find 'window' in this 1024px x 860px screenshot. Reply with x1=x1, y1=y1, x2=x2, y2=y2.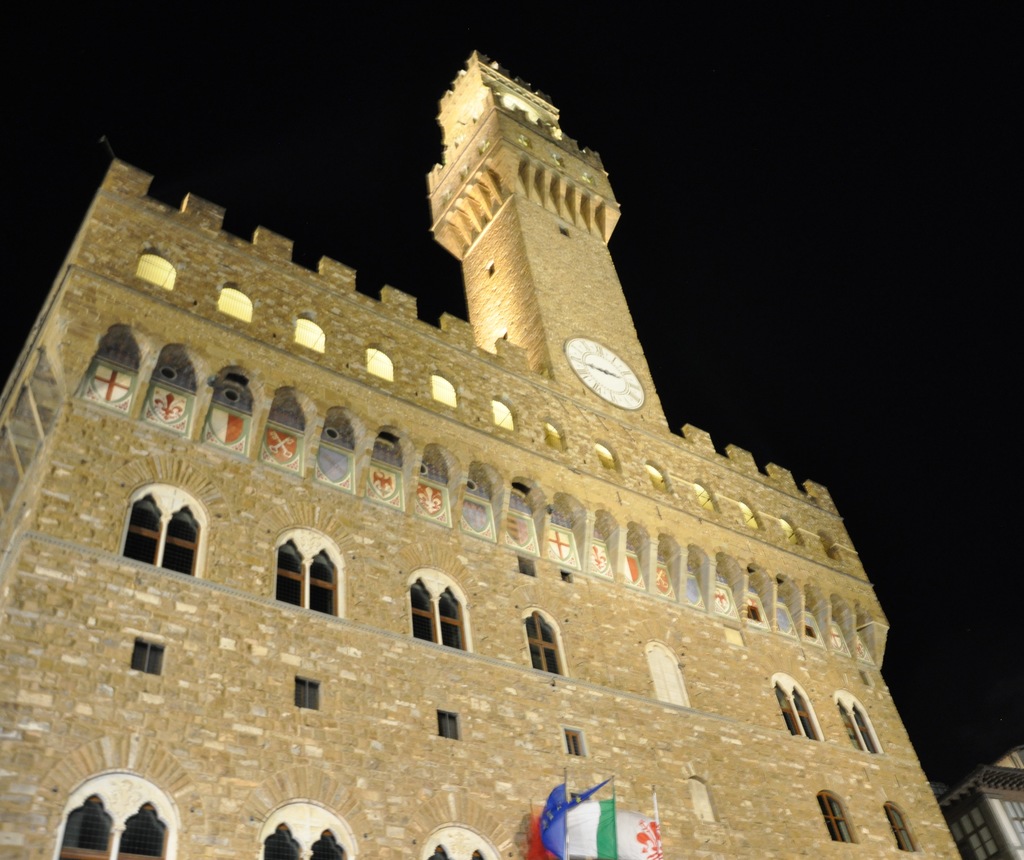
x1=260, y1=802, x2=349, y2=859.
